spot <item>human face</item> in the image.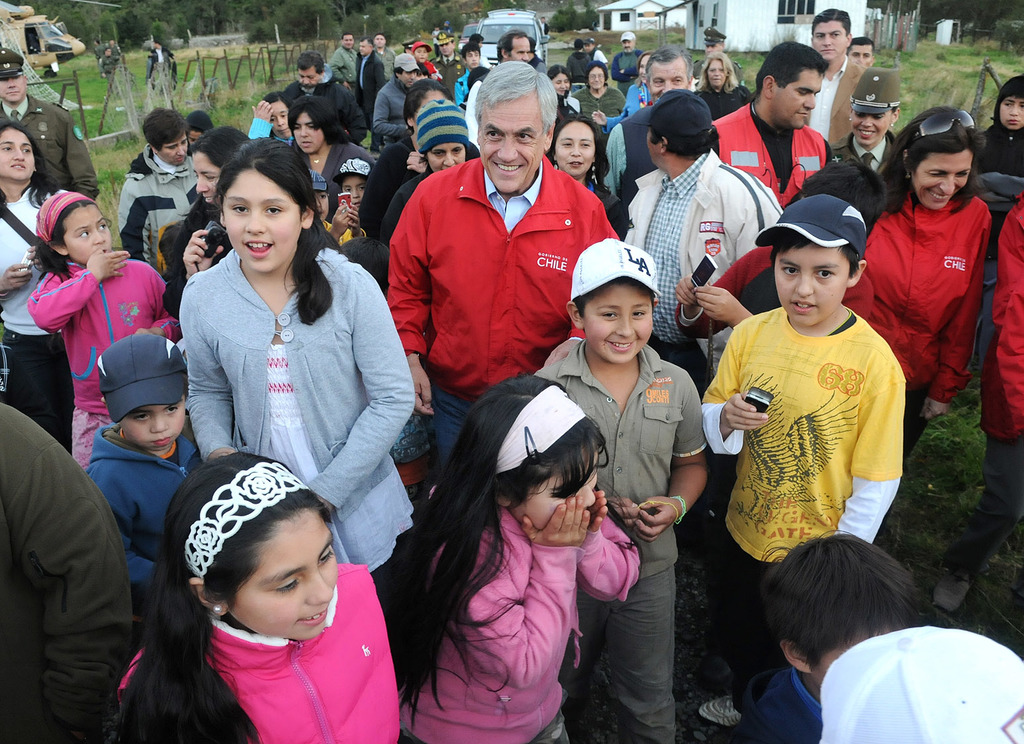
<item>human face</item> found at (x1=912, y1=150, x2=970, y2=209).
